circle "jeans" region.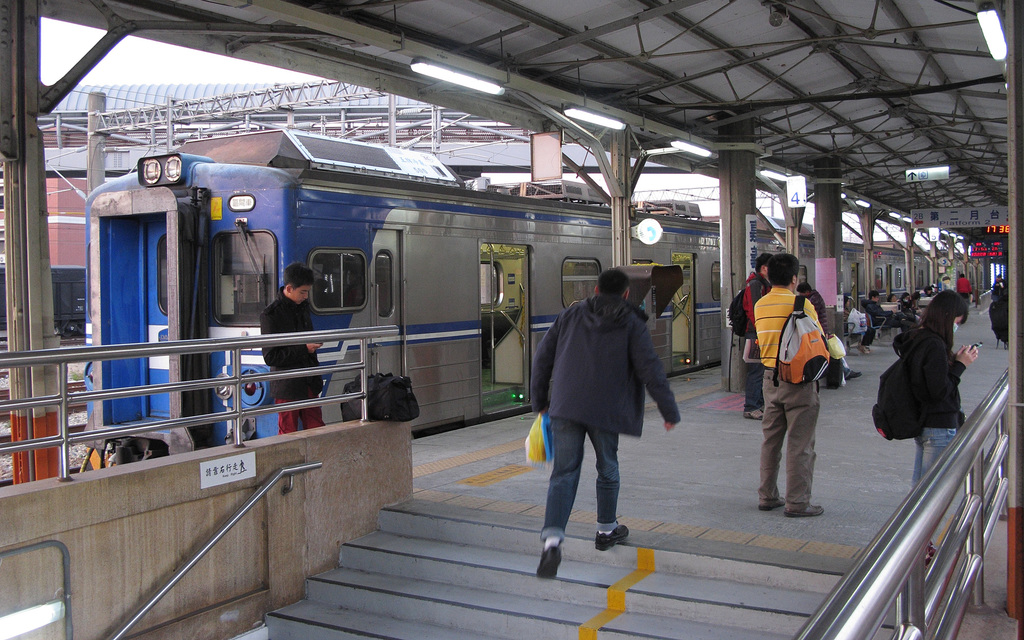
Region: 906 426 966 492.
